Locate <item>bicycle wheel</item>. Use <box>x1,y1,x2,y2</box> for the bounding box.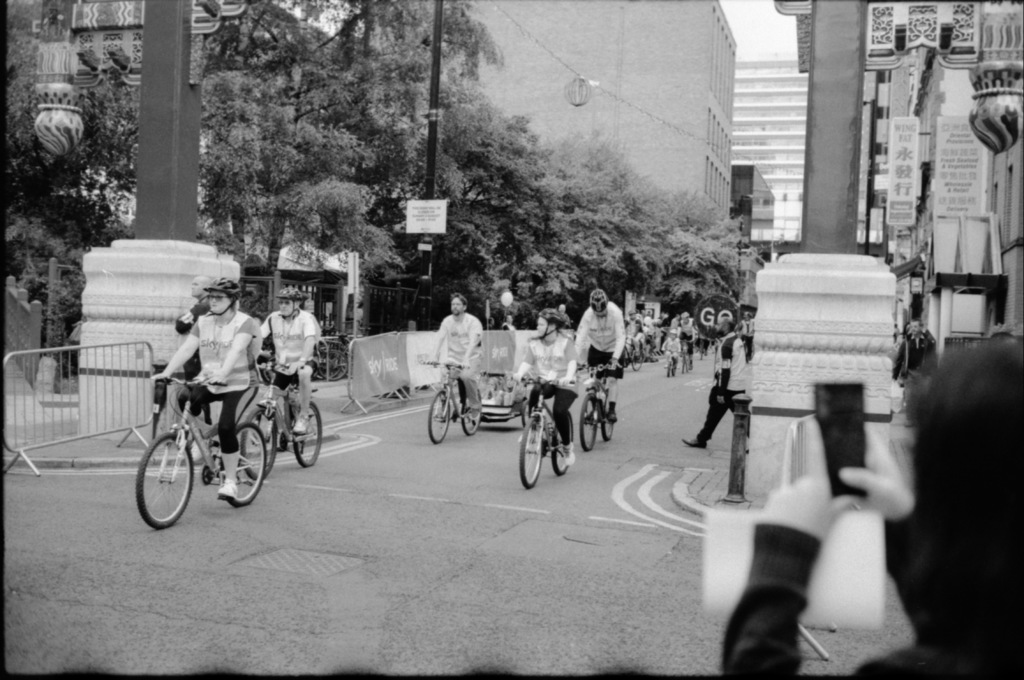
<box>575,394,602,454</box>.
